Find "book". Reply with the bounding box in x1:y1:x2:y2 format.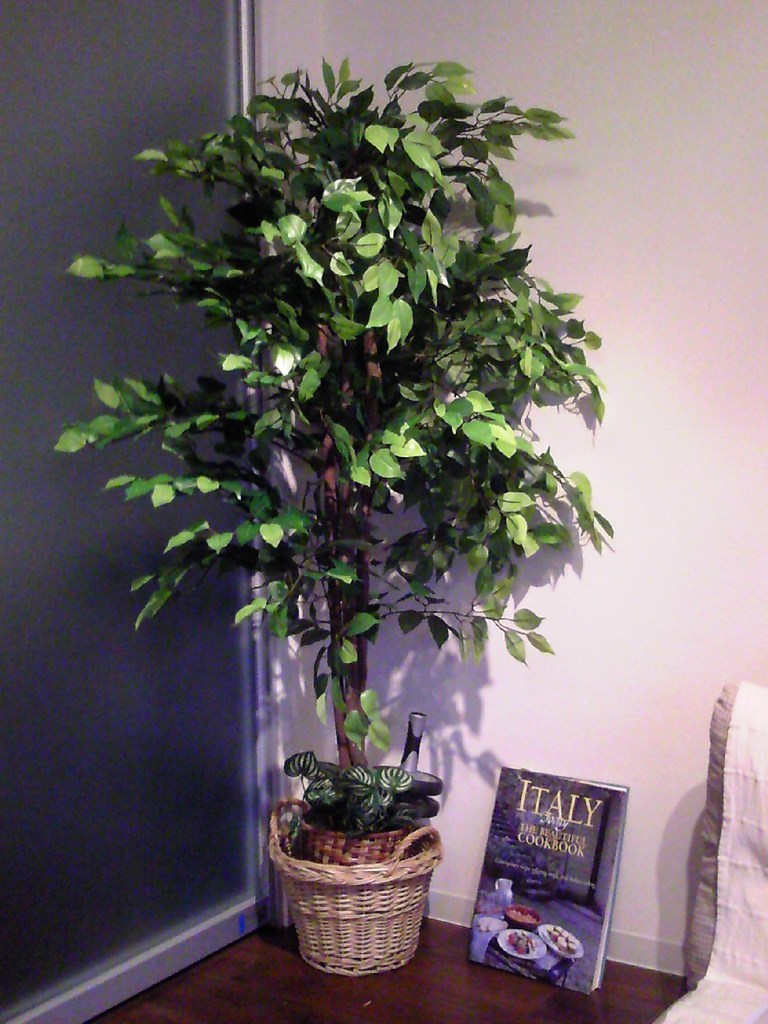
474:766:631:1004.
